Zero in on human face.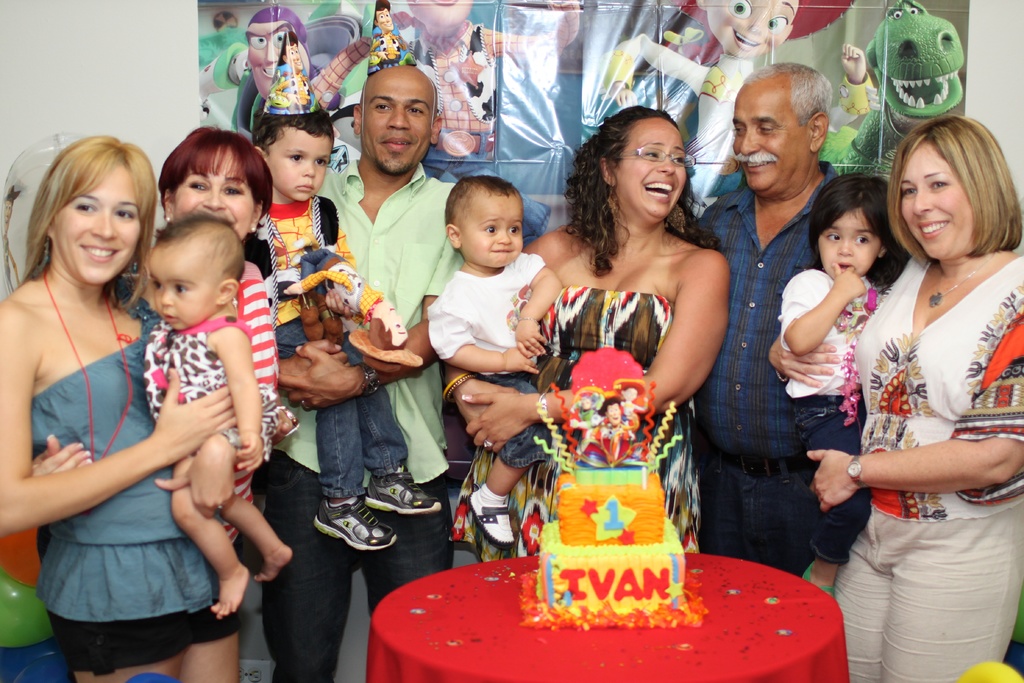
Zeroed in: (left=732, top=76, right=808, bottom=188).
